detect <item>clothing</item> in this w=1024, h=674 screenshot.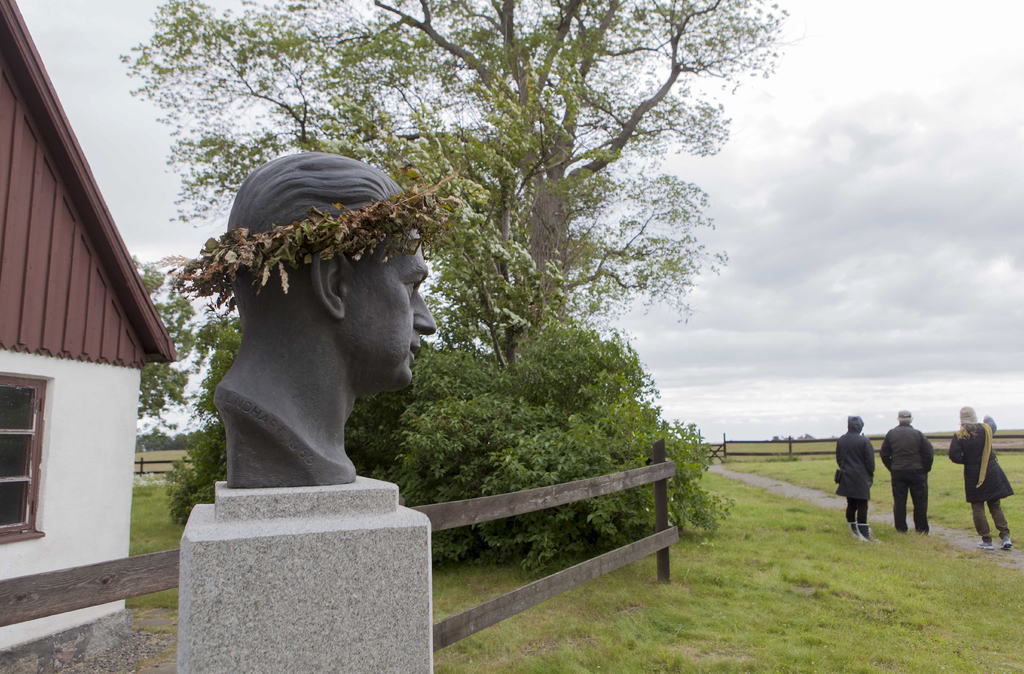
Detection: bbox(947, 414, 1018, 545).
